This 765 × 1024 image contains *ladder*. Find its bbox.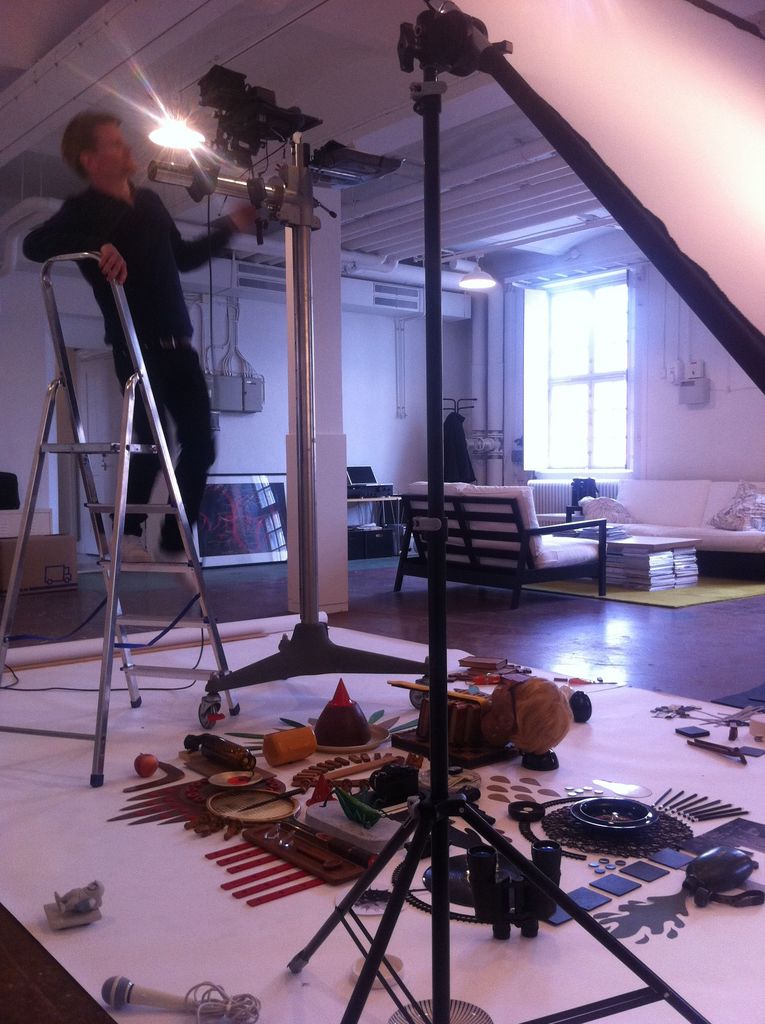
pyautogui.locateOnScreen(0, 249, 254, 791).
